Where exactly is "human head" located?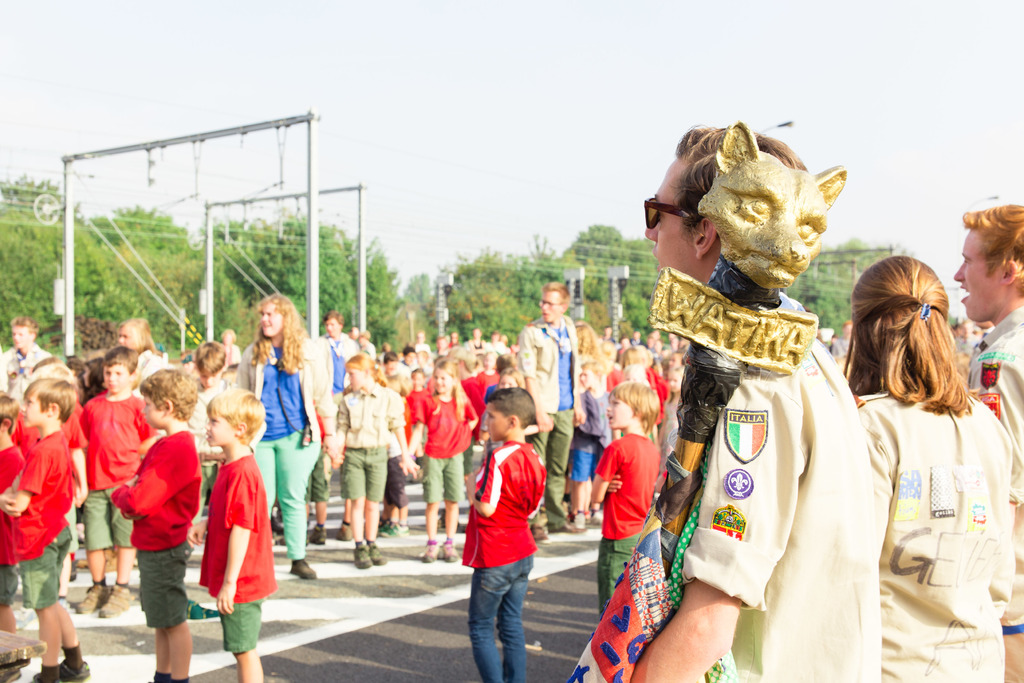
Its bounding box is BBox(430, 358, 458, 393).
